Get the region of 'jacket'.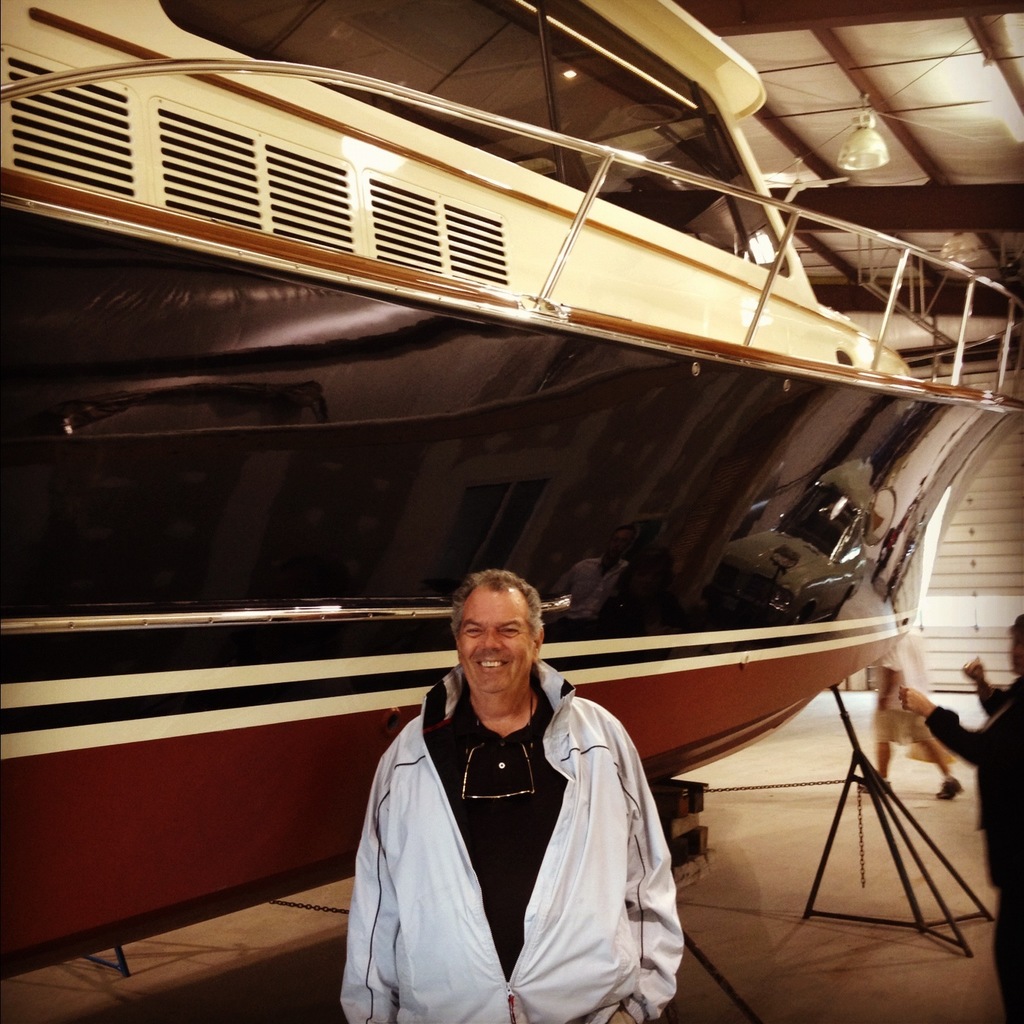
<box>335,656,690,1023</box>.
